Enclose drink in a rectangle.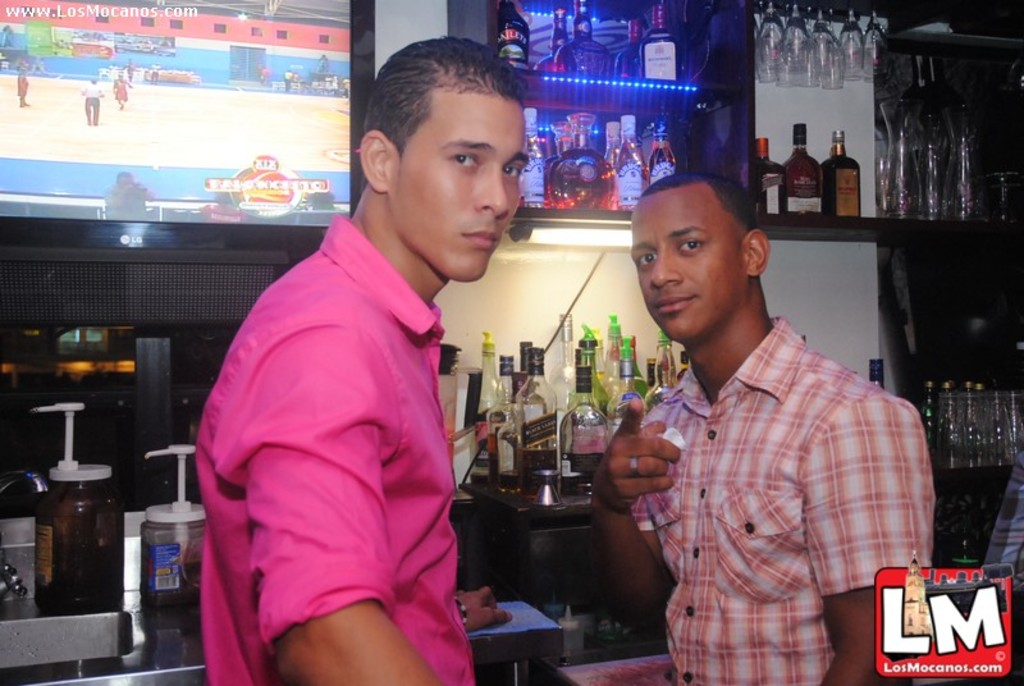
select_region(640, 3, 681, 86).
